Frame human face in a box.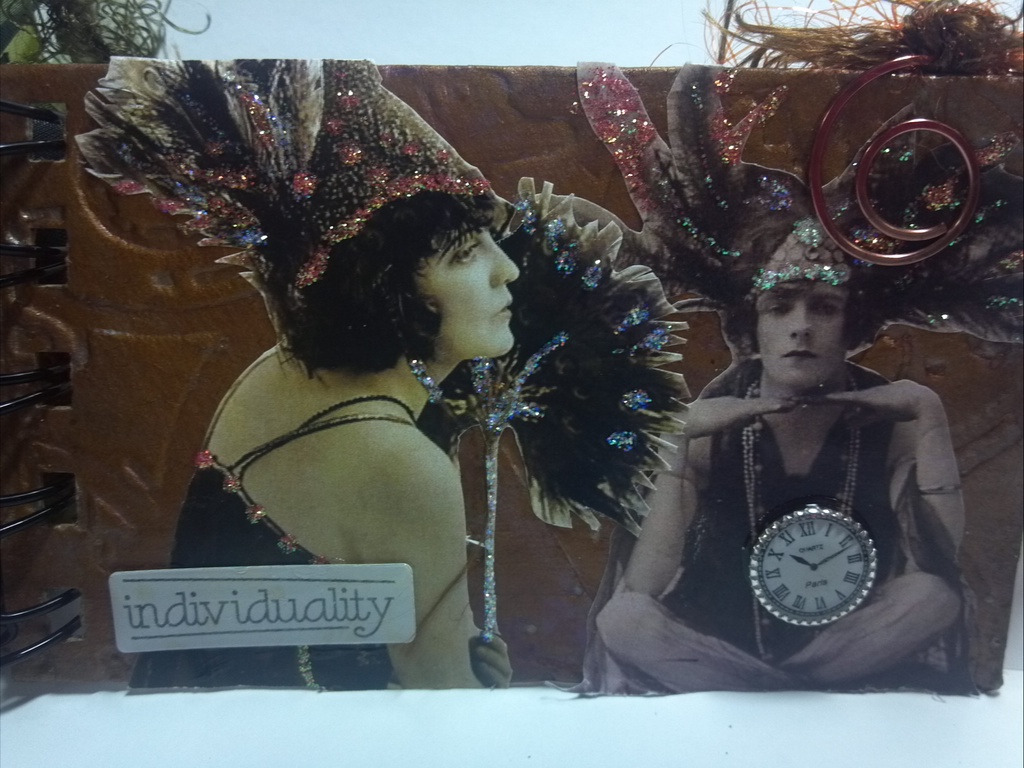
416,225,516,357.
